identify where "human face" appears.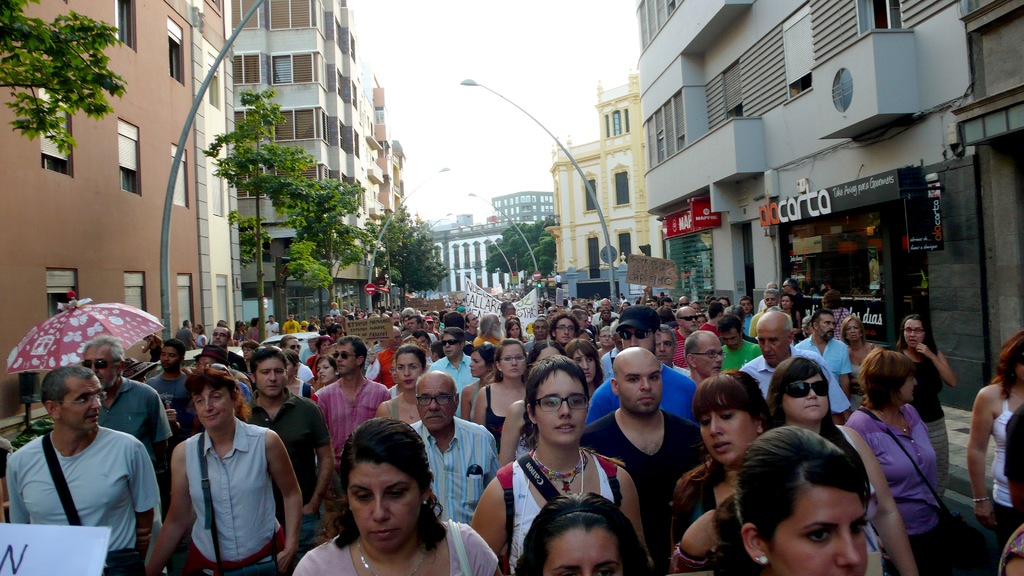
Appears at 417:377:450:428.
